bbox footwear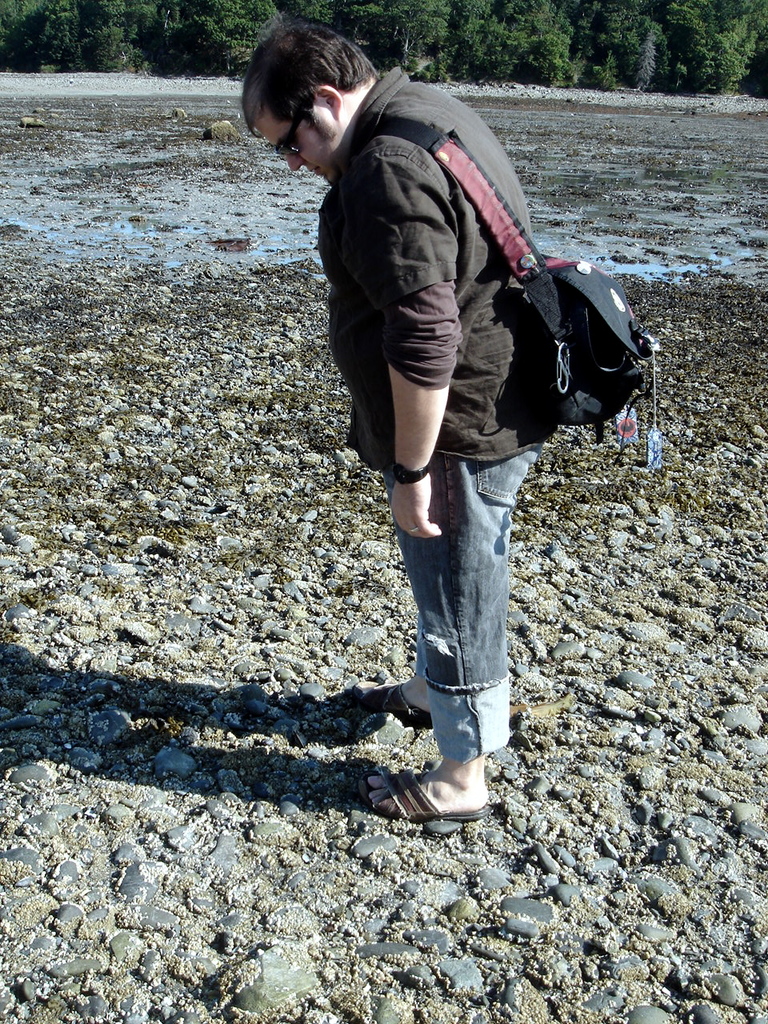
[368,766,493,818]
